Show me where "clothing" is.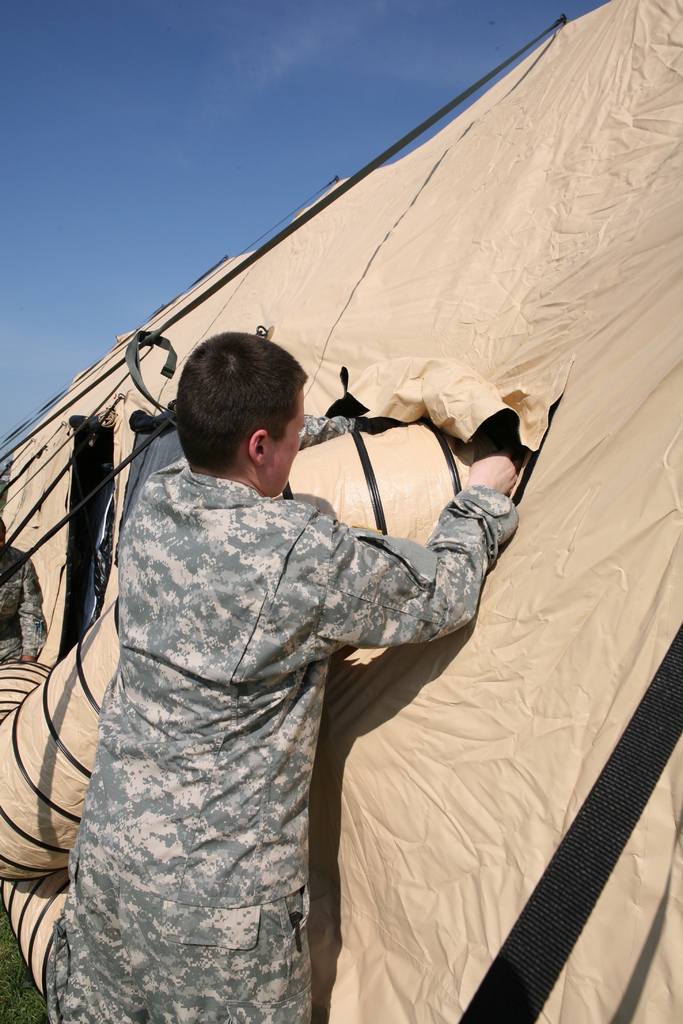
"clothing" is at box(44, 482, 404, 1023).
